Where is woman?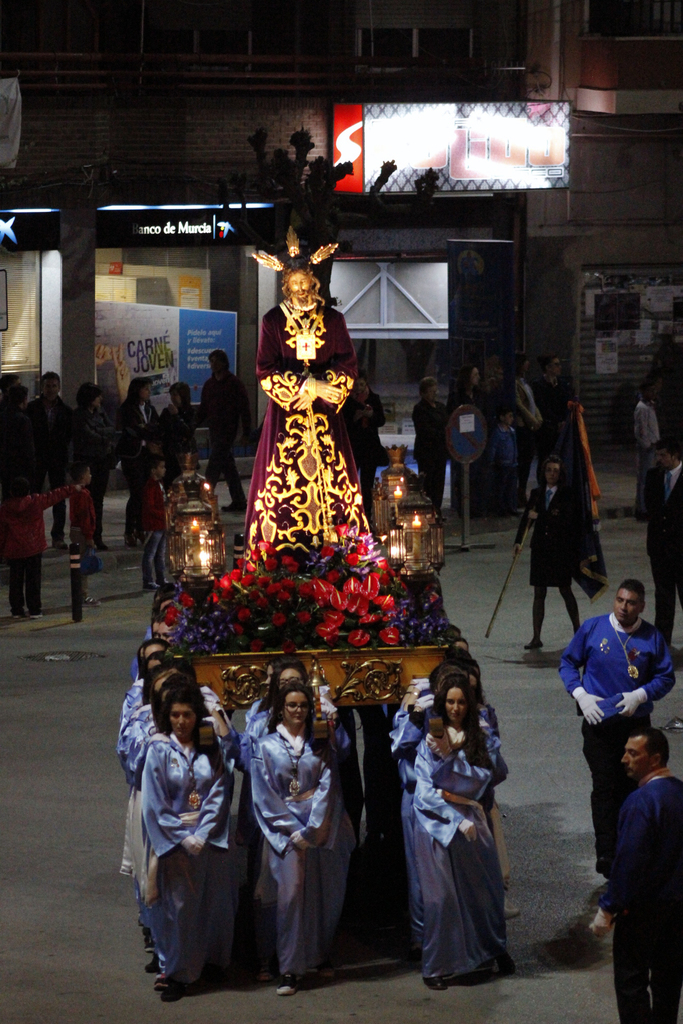
rect(157, 376, 210, 468).
